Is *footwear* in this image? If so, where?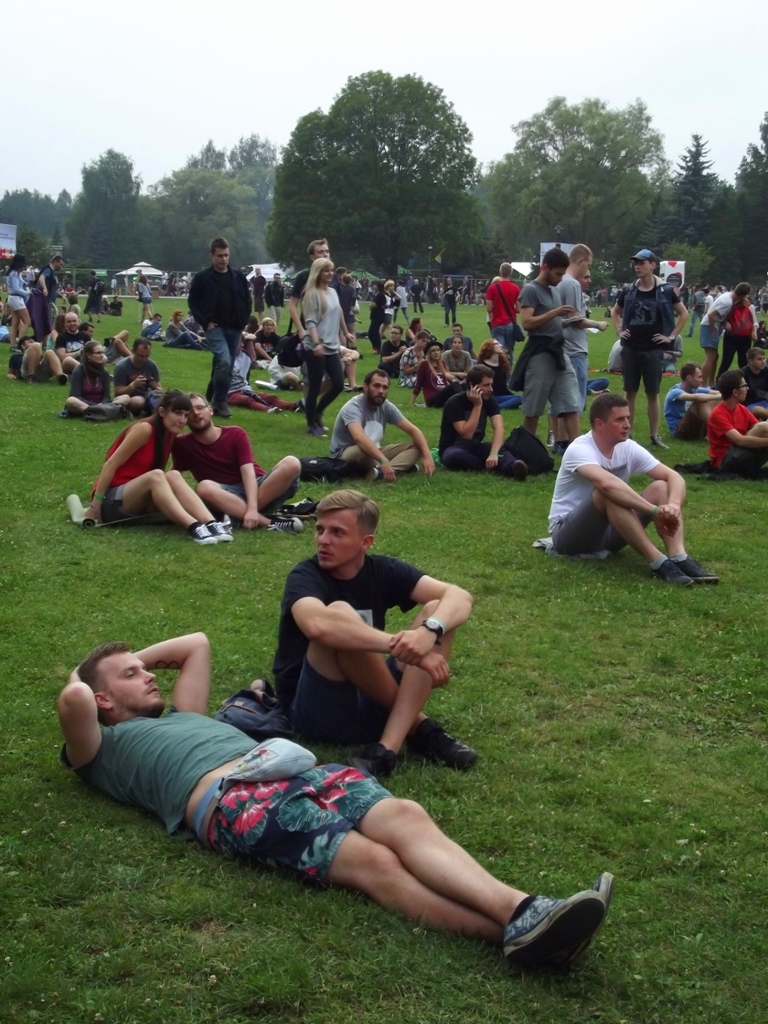
Yes, at left=354, top=383, right=363, bottom=392.
